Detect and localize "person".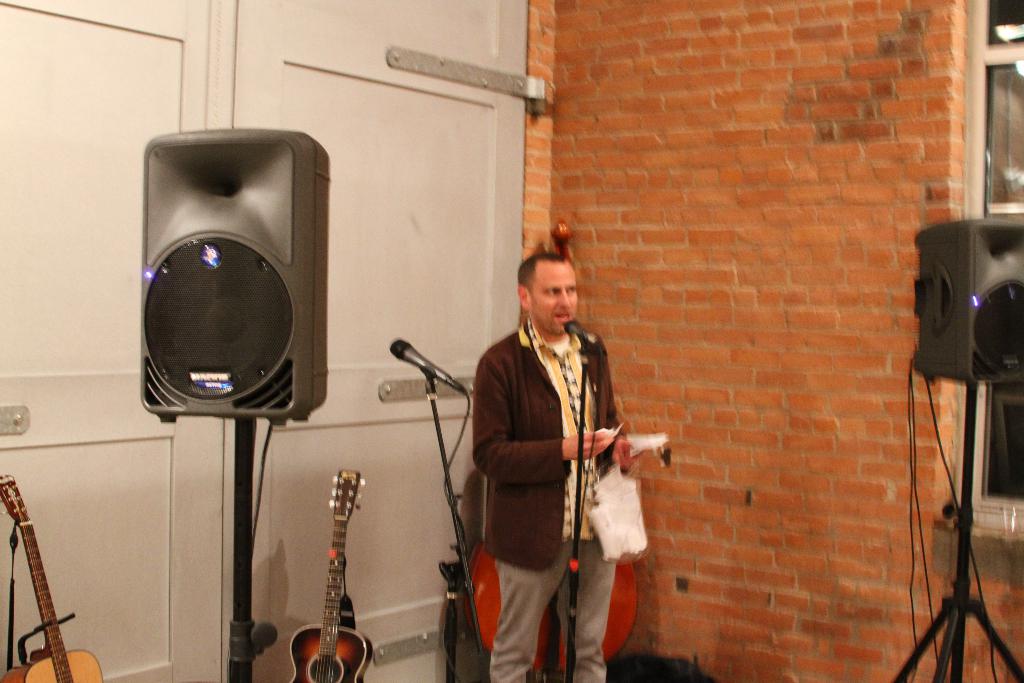
Localized at <region>471, 251, 633, 682</region>.
